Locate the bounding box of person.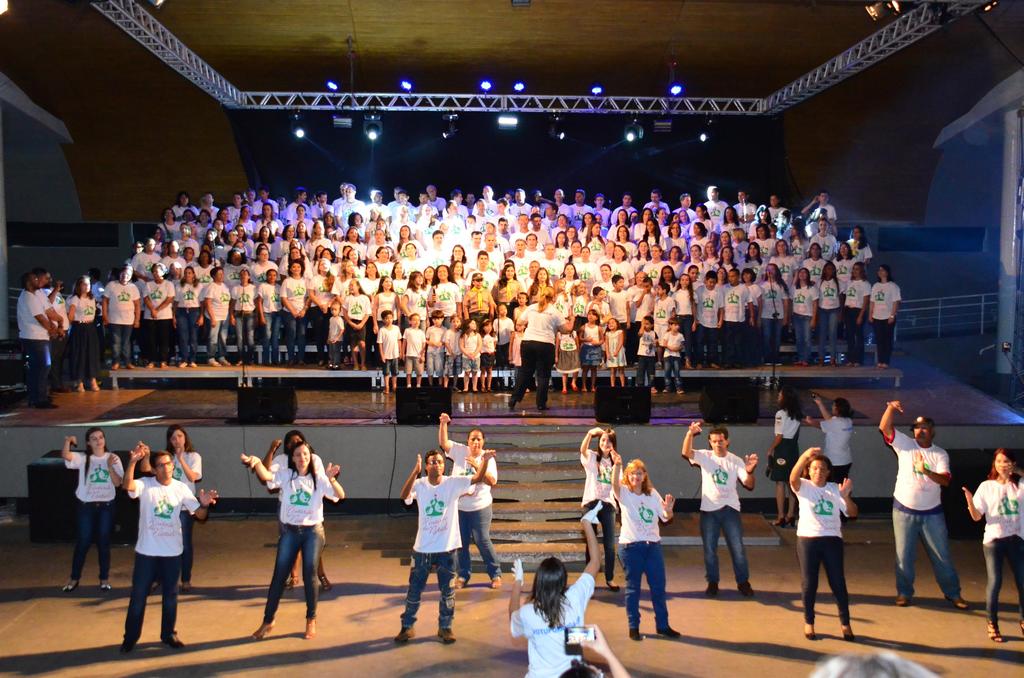
Bounding box: 60,428,125,593.
